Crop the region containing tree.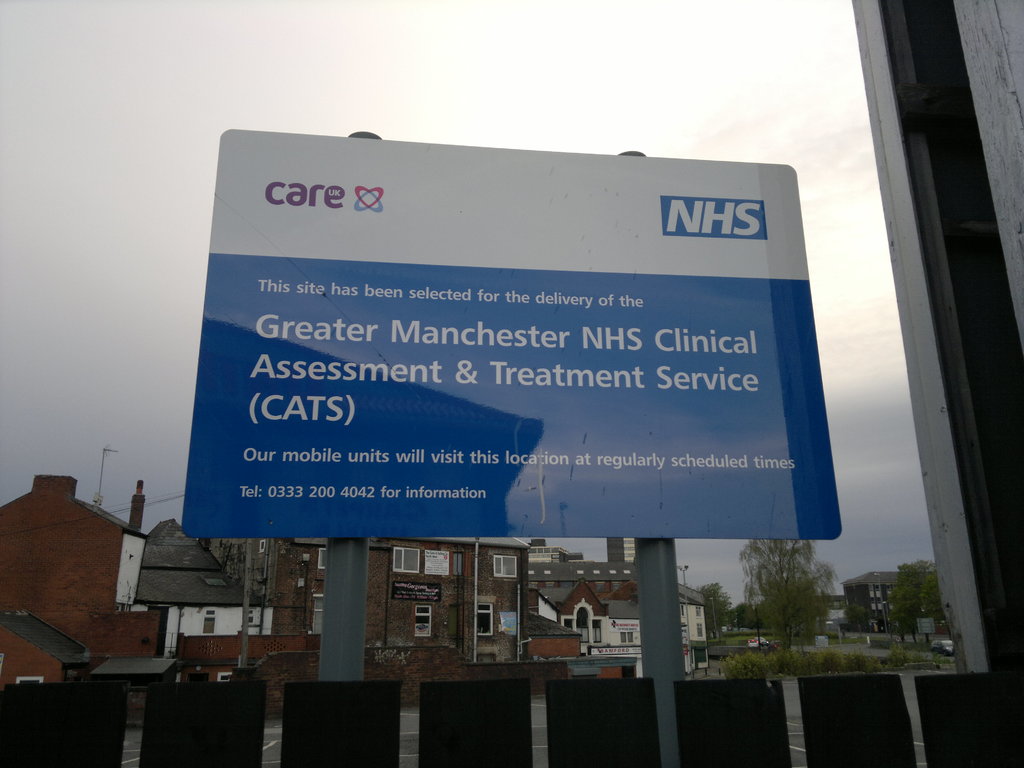
Crop region: 700,582,729,628.
